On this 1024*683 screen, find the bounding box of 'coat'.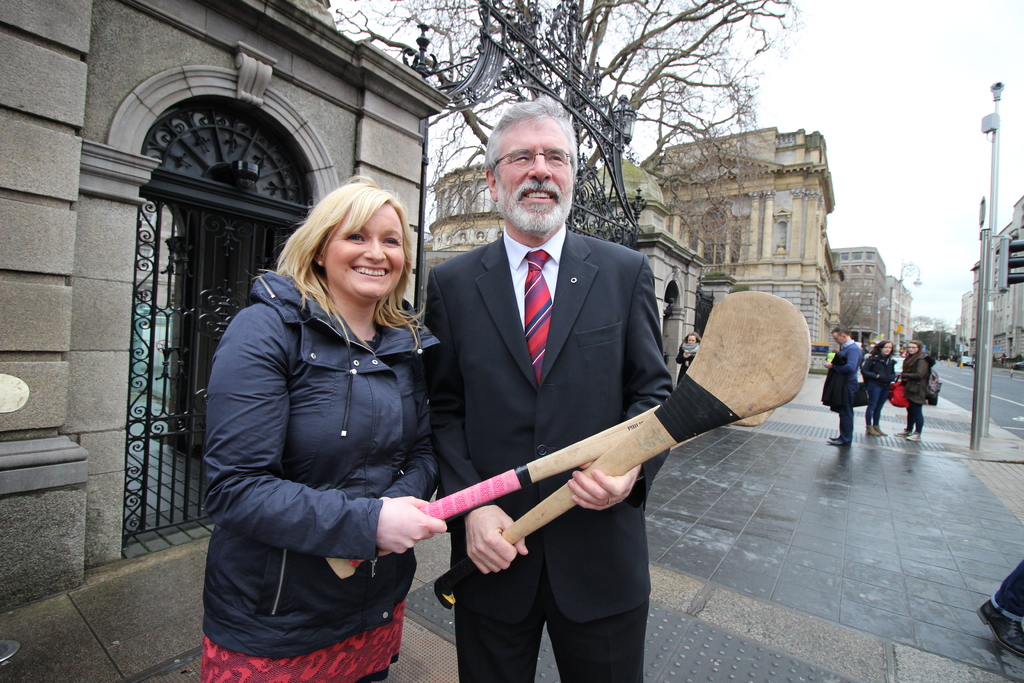
Bounding box: l=422, t=229, r=673, b=625.
